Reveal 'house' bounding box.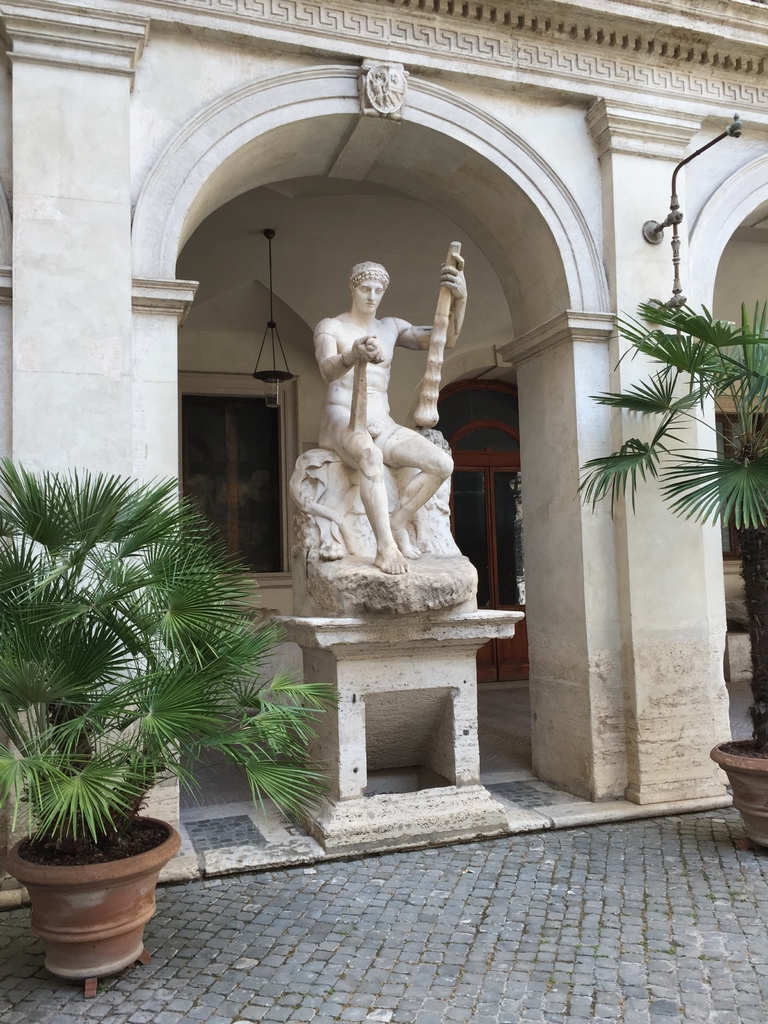
Revealed: BBox(0, 0, 767, 1020).
